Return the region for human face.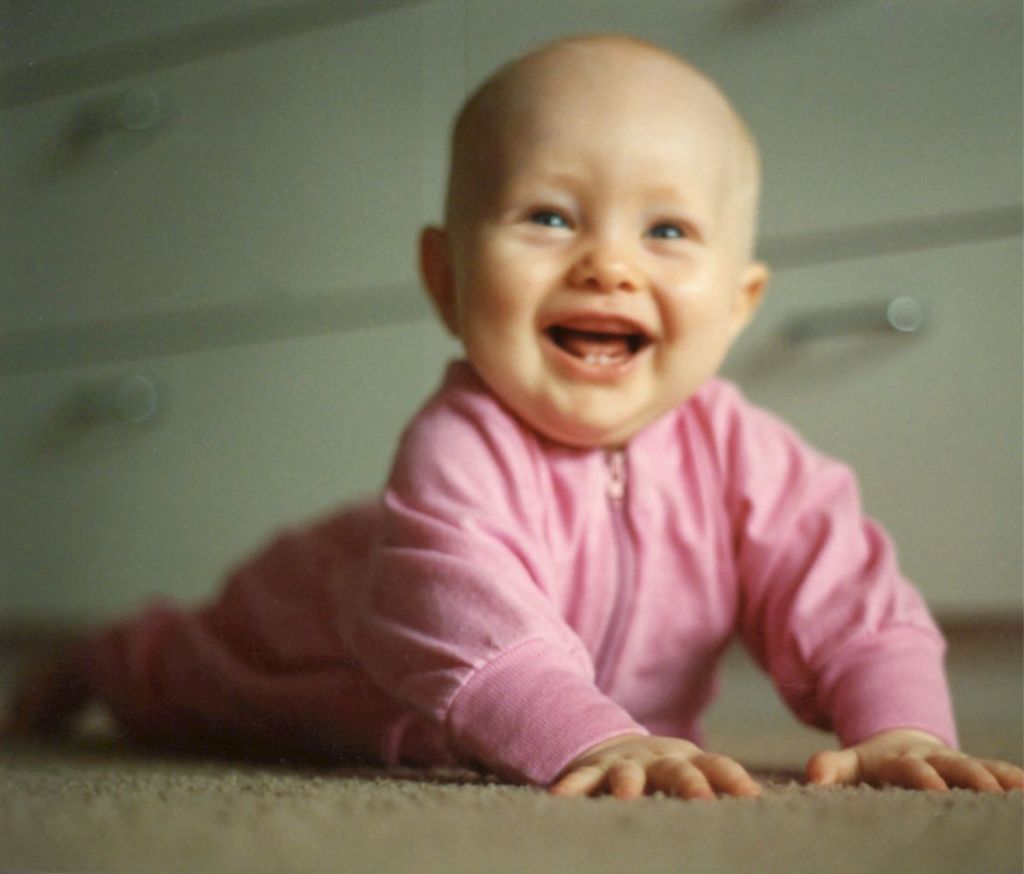
bbox(454, 91, 742, 447).
